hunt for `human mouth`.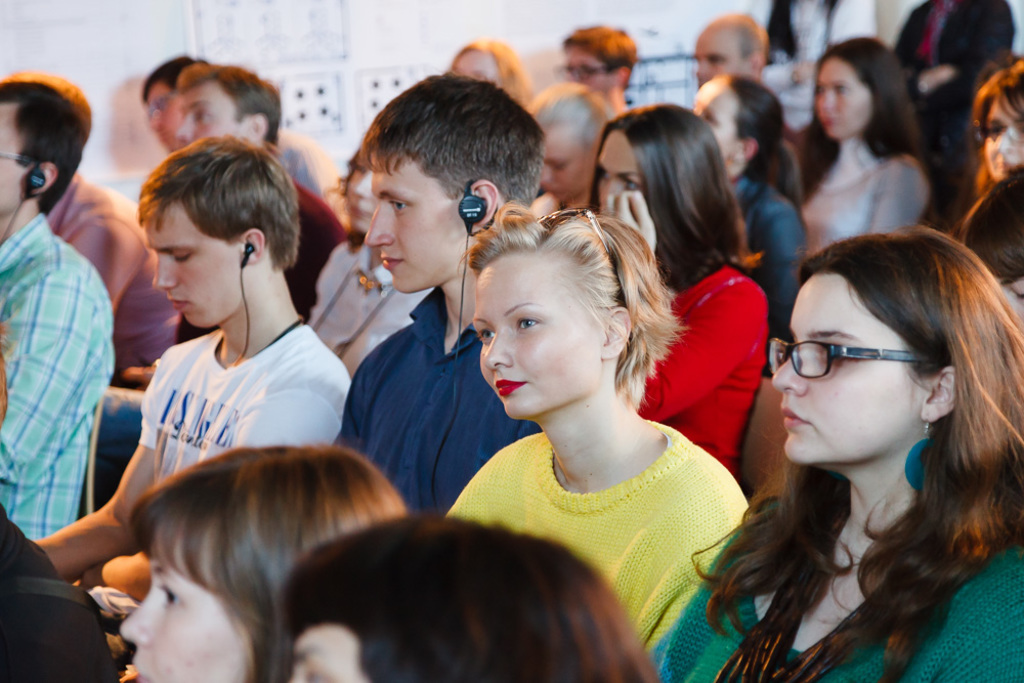
Hunted down at crop(781, 408, 807, 428).
